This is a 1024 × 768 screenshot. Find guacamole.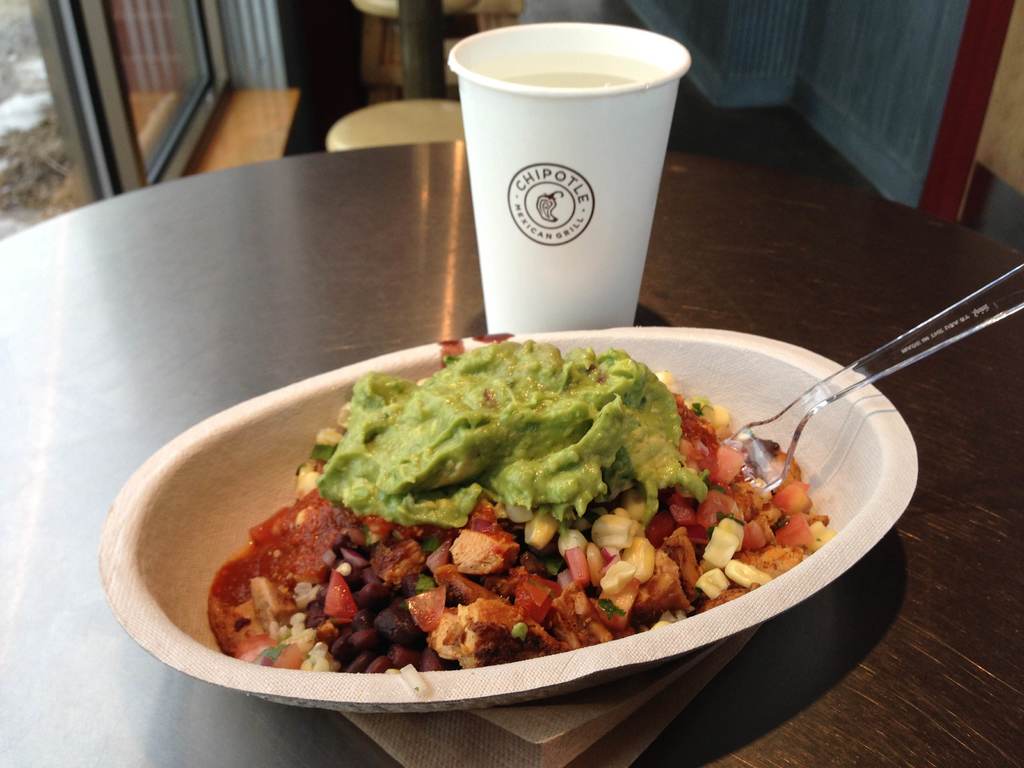
Bounding box: (left=314, top=333, right=710, bottom=525).
